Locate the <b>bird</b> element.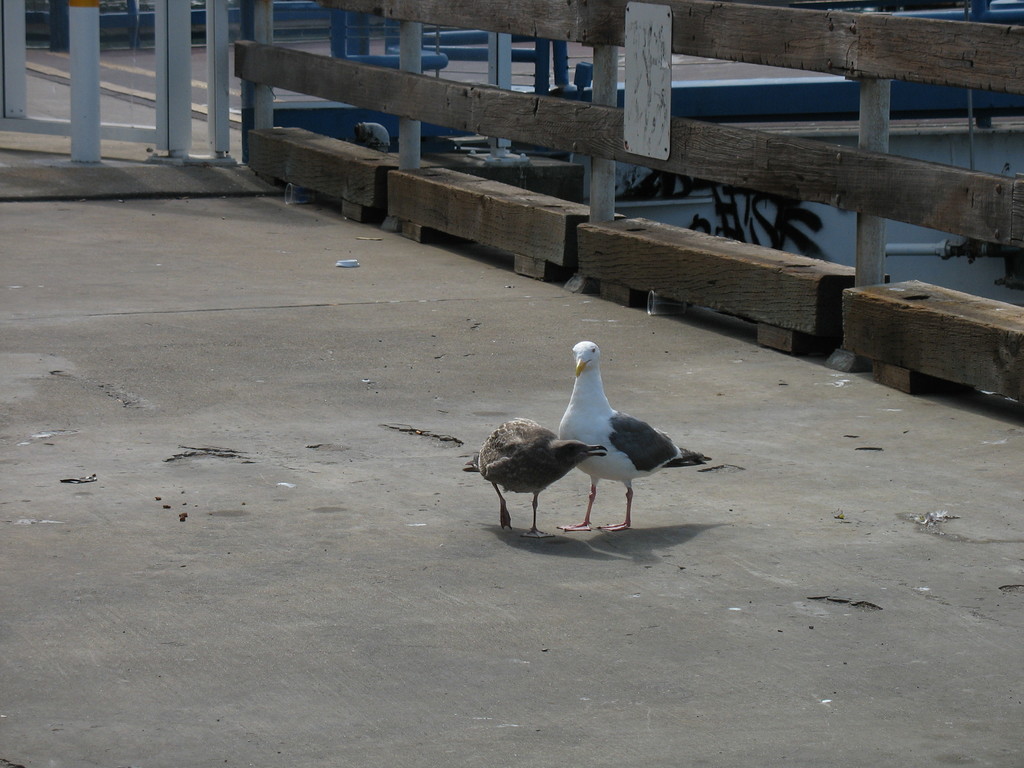
Element bbox: crop(467, 413, 614, 533).
